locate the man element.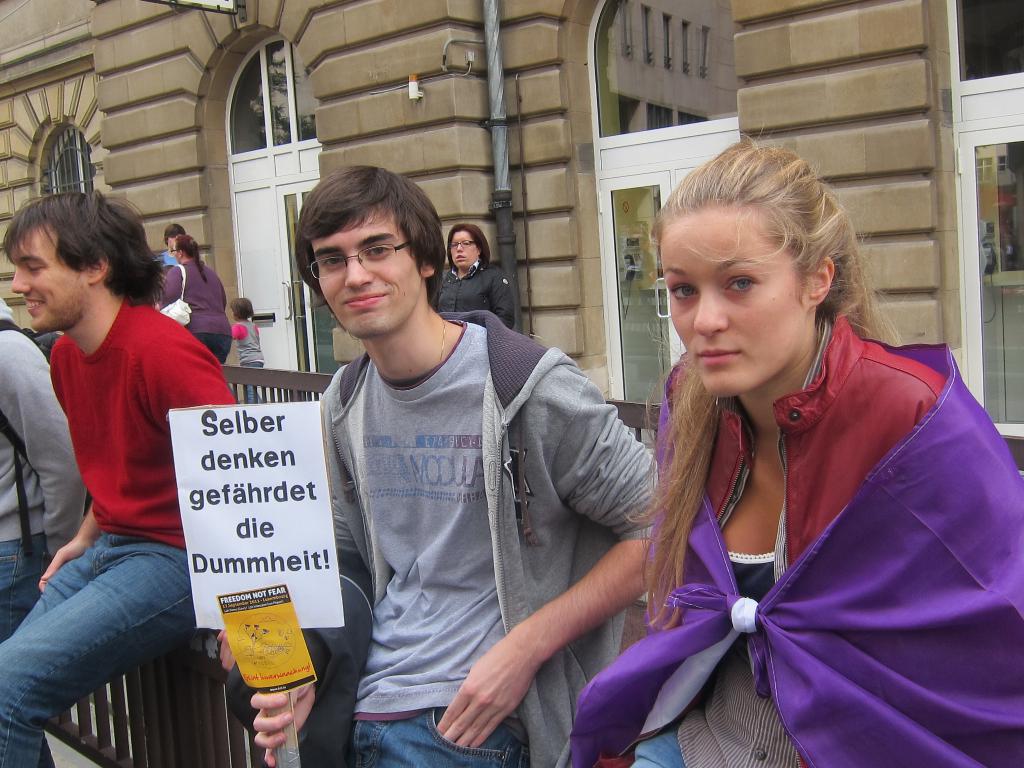
Element bbox: [left=218, top=168, right=665, bottom=767].
